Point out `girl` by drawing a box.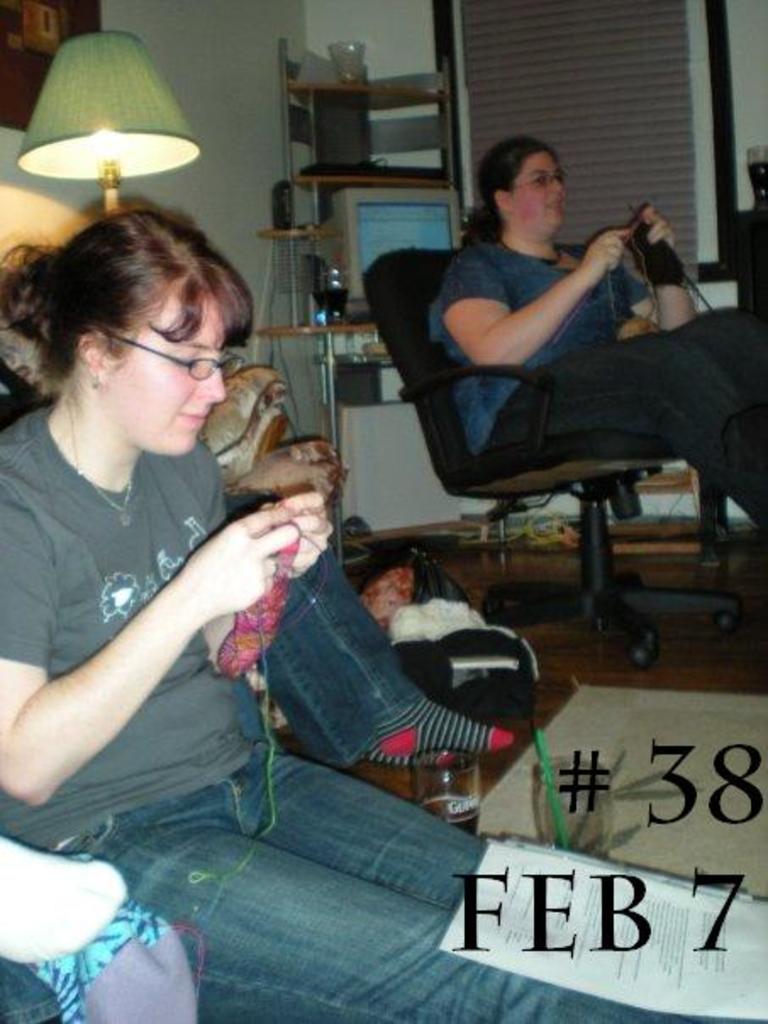
Rect(427, 141, 766, 531).
